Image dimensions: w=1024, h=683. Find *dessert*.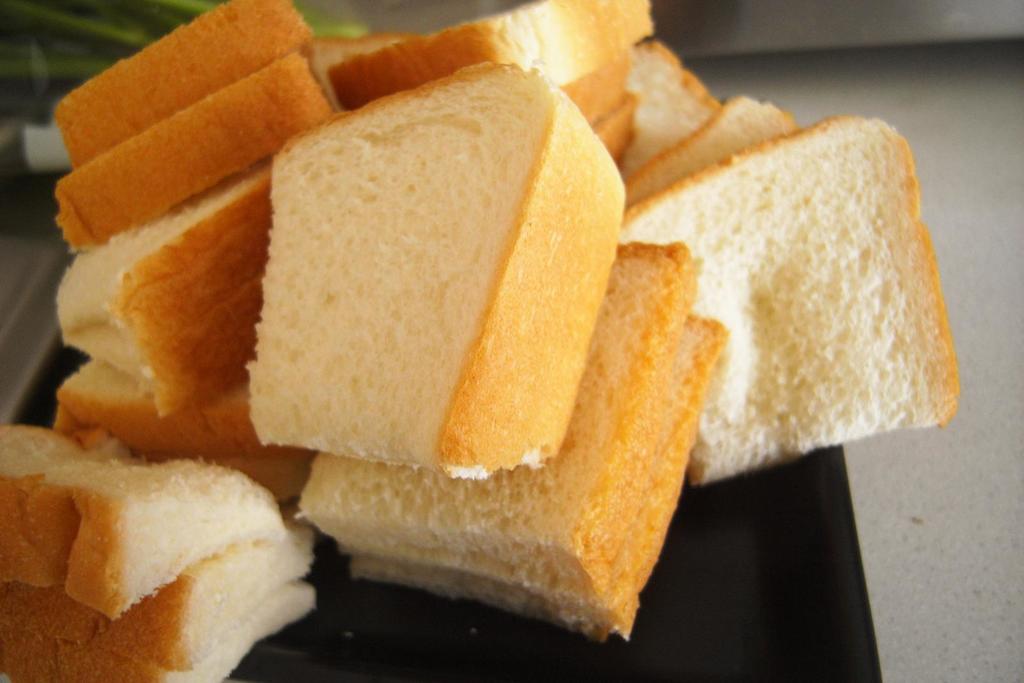
bbox=[15, 417, 317, 679].
